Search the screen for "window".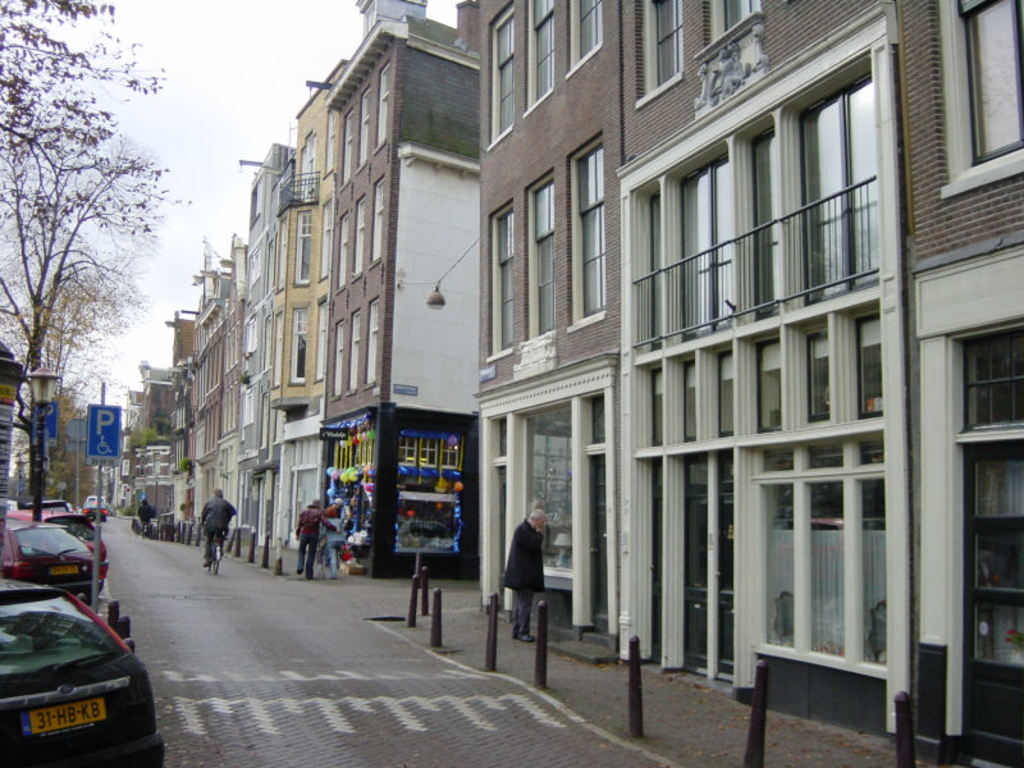
Found at left=864, top=436, right=884, bottom=461.
